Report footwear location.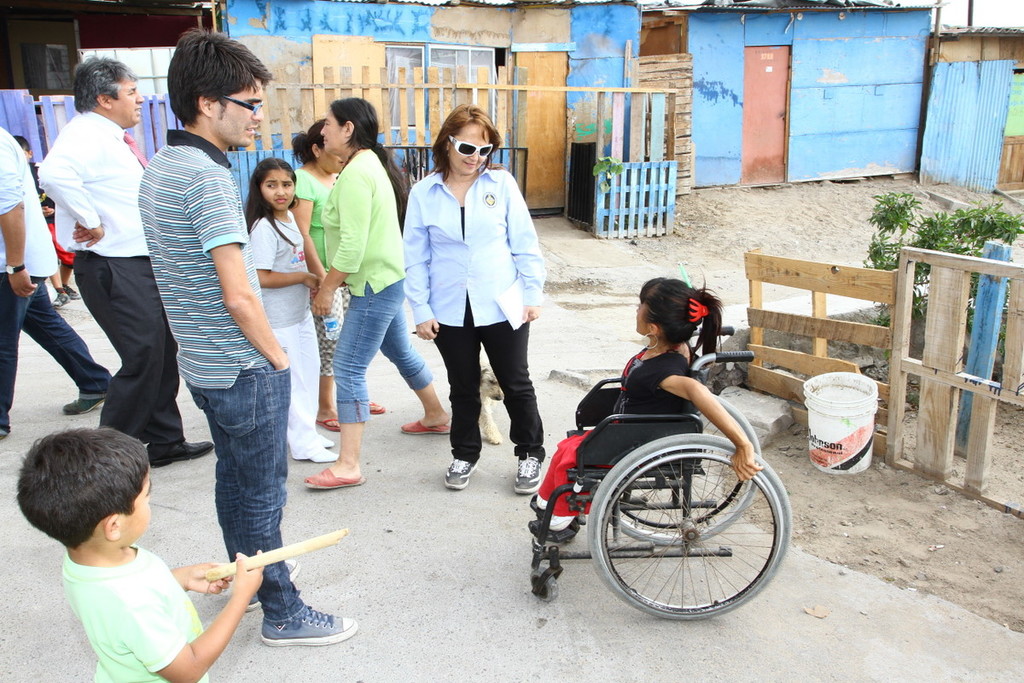
Report: 530, 519, 581, 543.
